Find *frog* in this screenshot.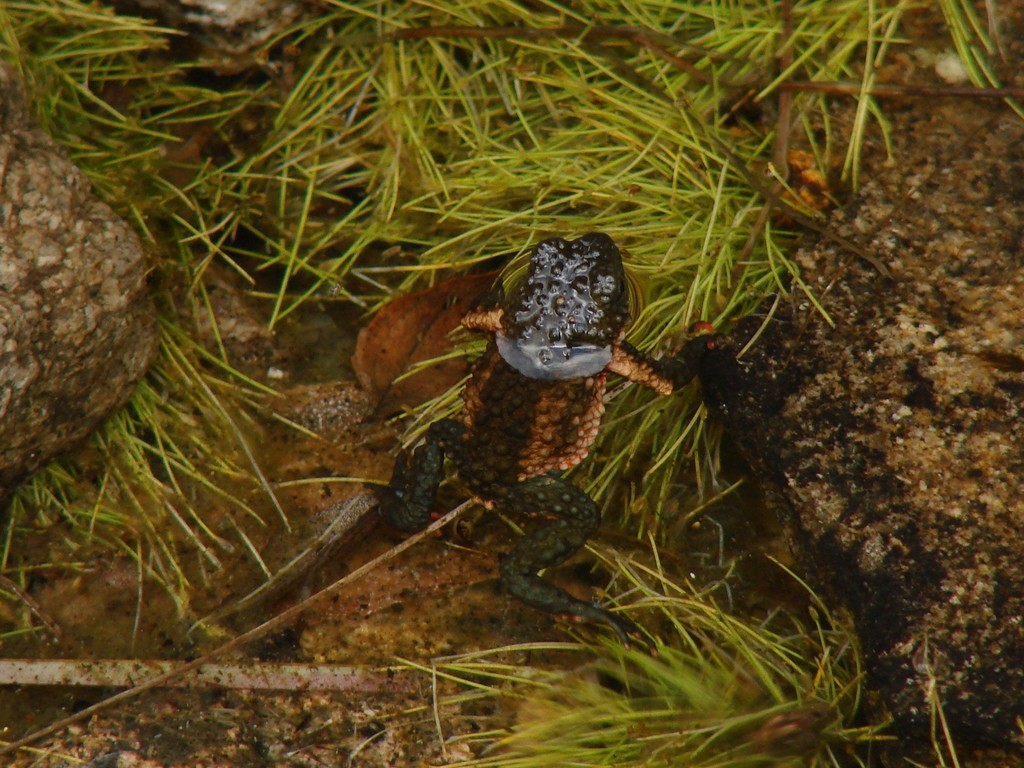
The bounding box for *frog* is (356, 230, 739, 660).
